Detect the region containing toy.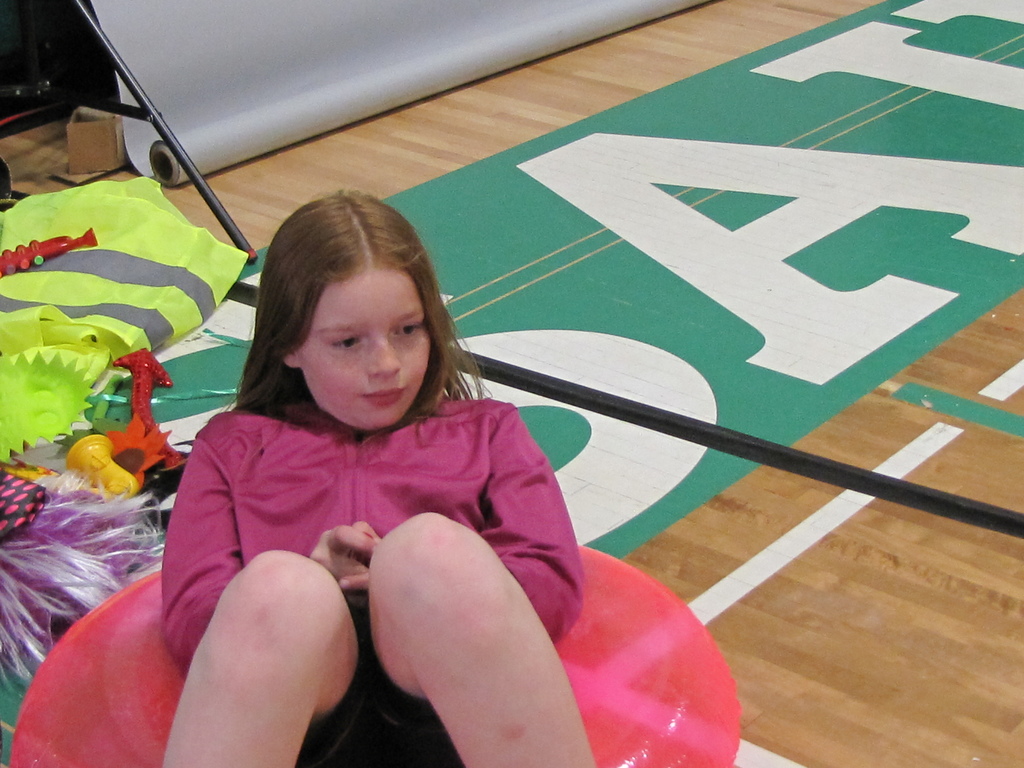
locate(113, 350, 178, 482).
